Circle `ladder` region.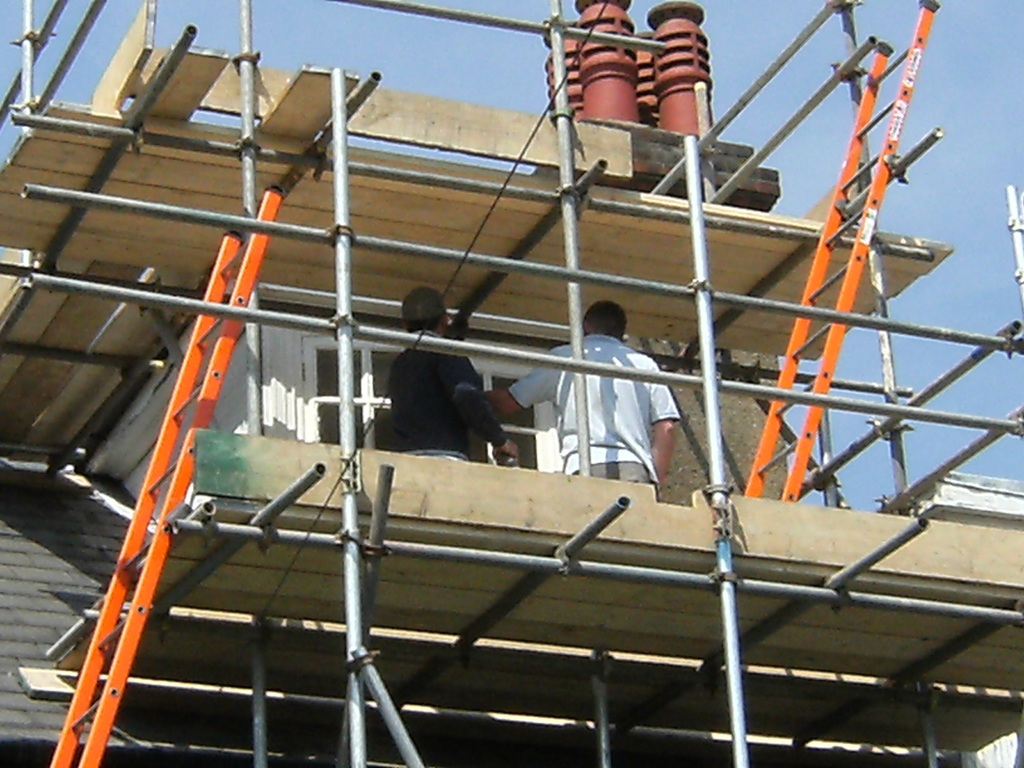
Region: (742, 0, 935, 500).
